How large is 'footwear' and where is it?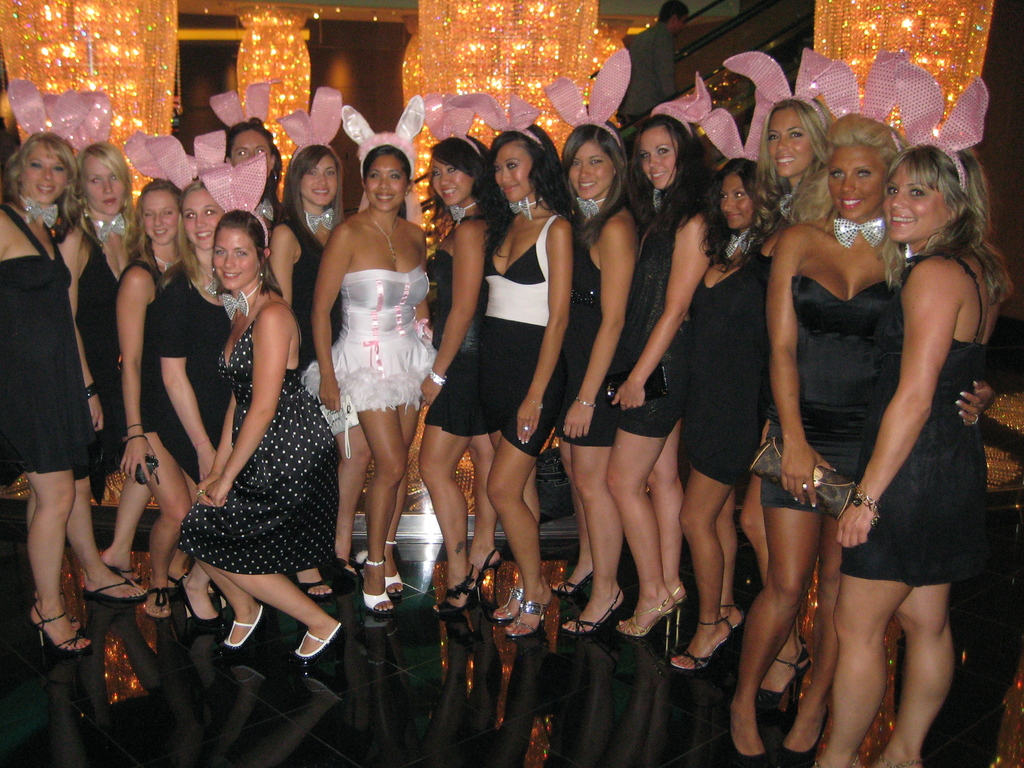
Bounding box: x1=611 y1=596 x2=678 y2=653.
